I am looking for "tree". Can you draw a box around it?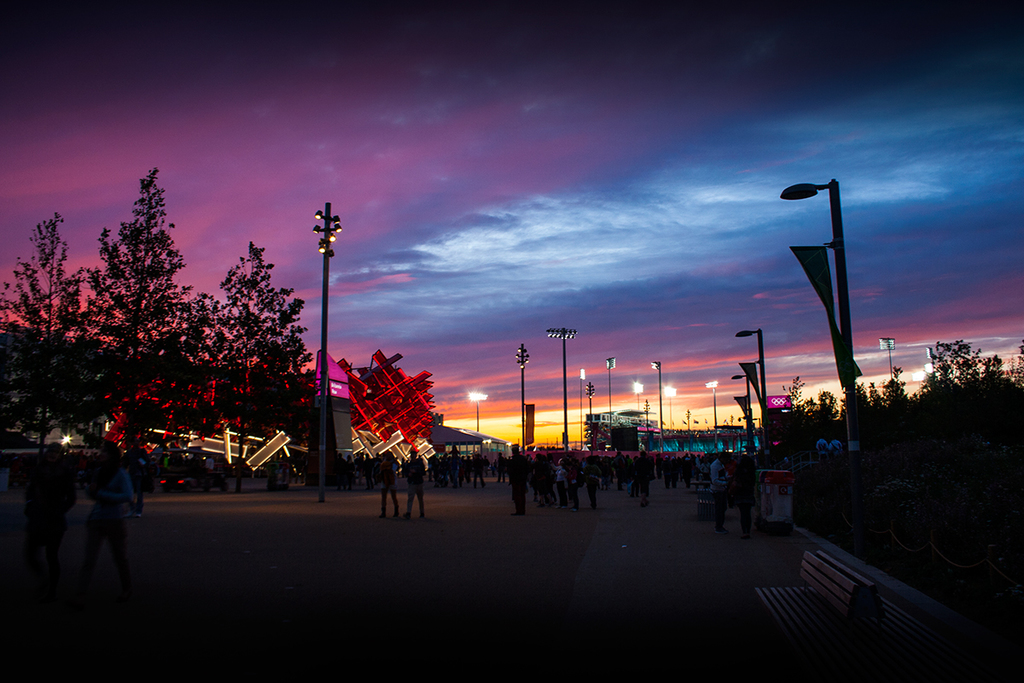
Sure, the bounding box is 882/365/926/454.
